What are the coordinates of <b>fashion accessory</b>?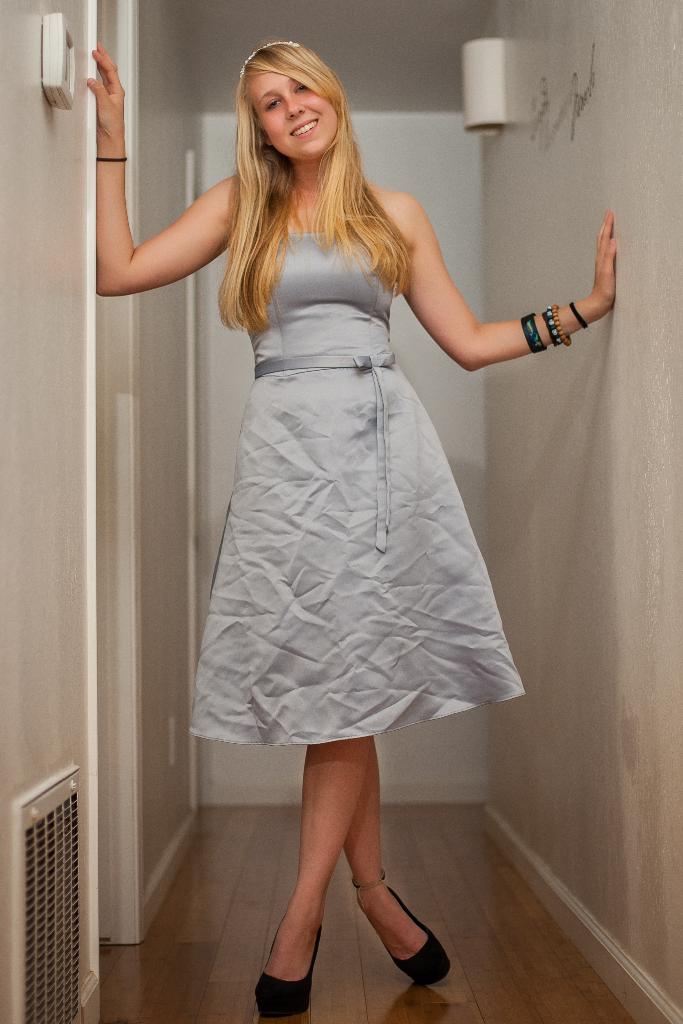
{"left": 251, "top": 908, "right": 322, "bottom": 1020}.
